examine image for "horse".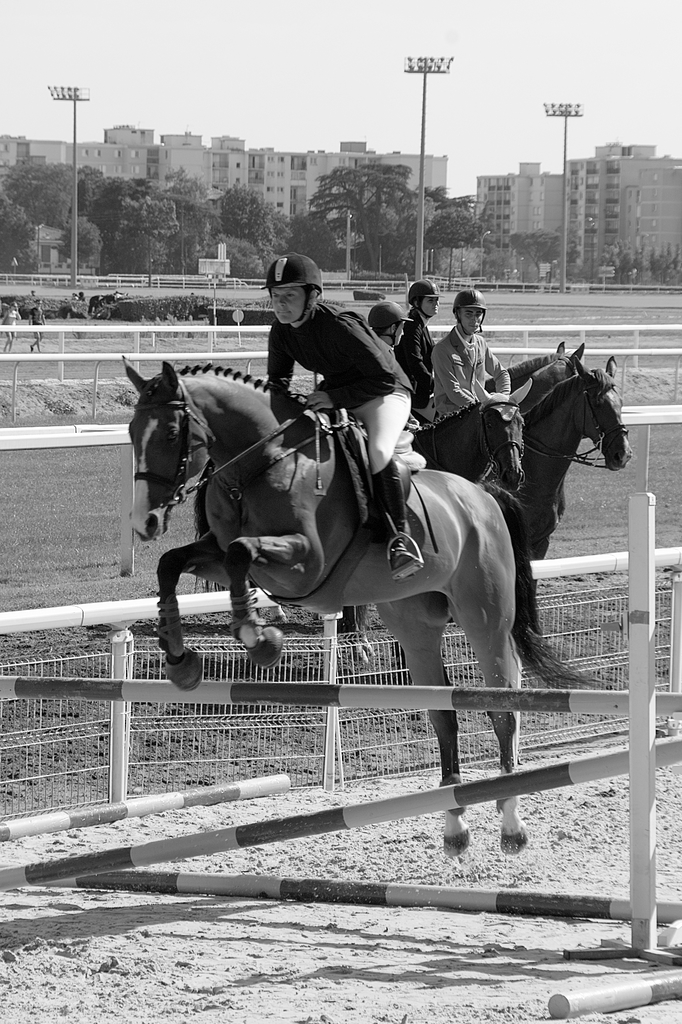
Examination result: (x1=342, y1=353, x2=634, y2=662).
